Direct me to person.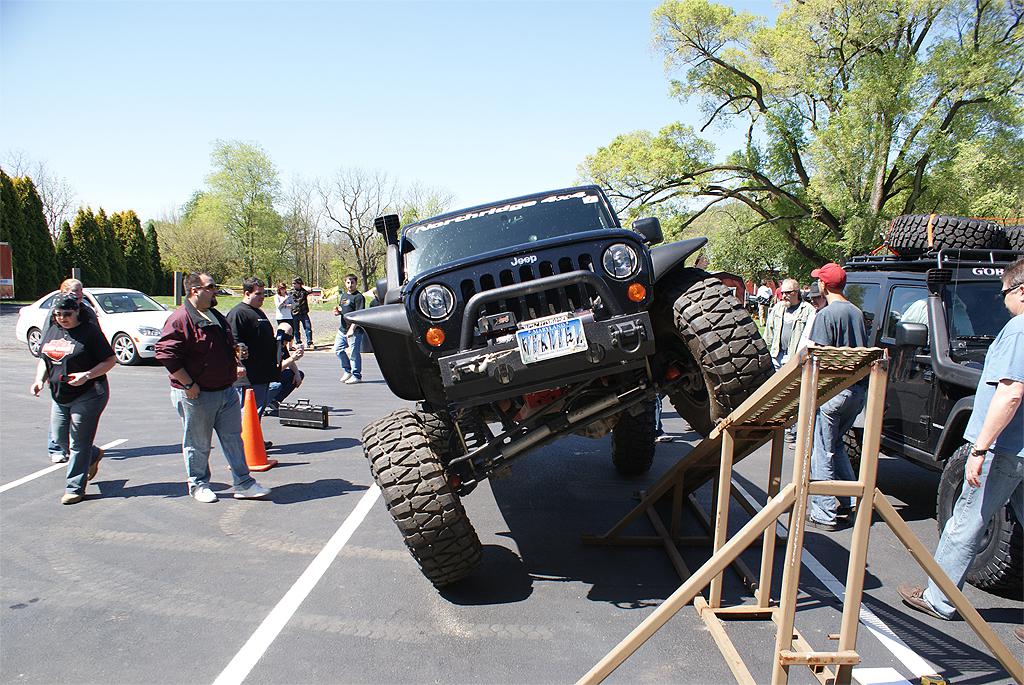
Direction: select_region(752, 279, 773, 325).
